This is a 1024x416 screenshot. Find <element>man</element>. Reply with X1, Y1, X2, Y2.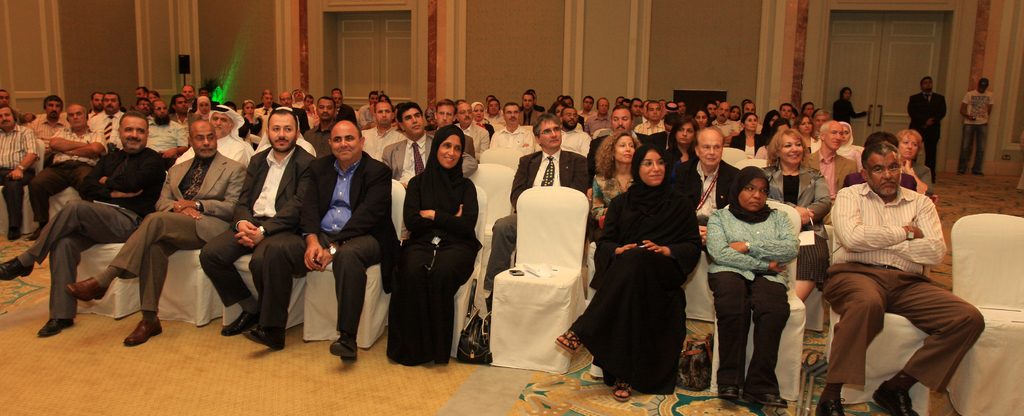
177, 104, 250, 163.
